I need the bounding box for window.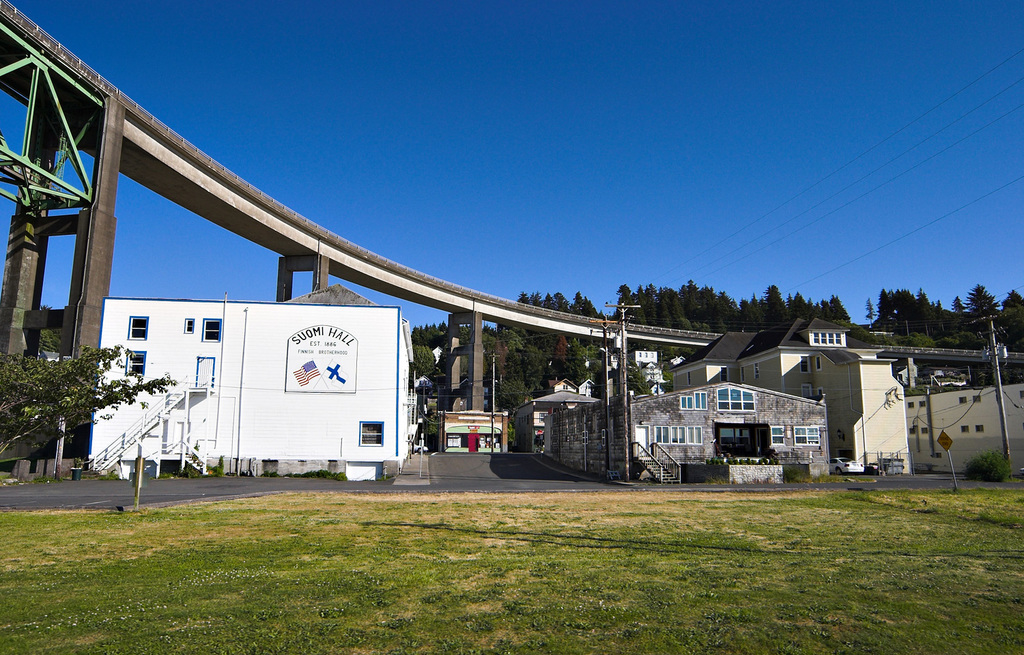
Here it is: <box>184,316,193,336</box>.
